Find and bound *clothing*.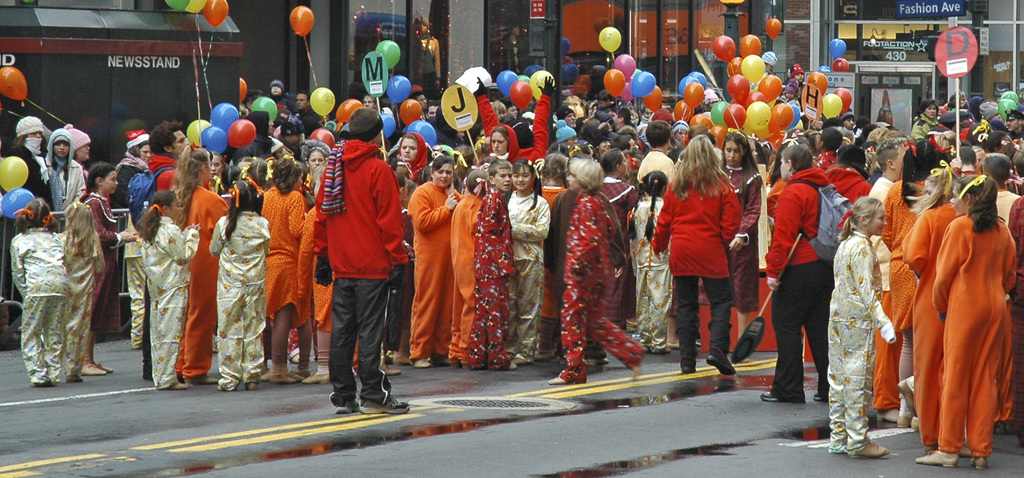
Bound: <bbox>828, 231, 899, 462</bbox>.
